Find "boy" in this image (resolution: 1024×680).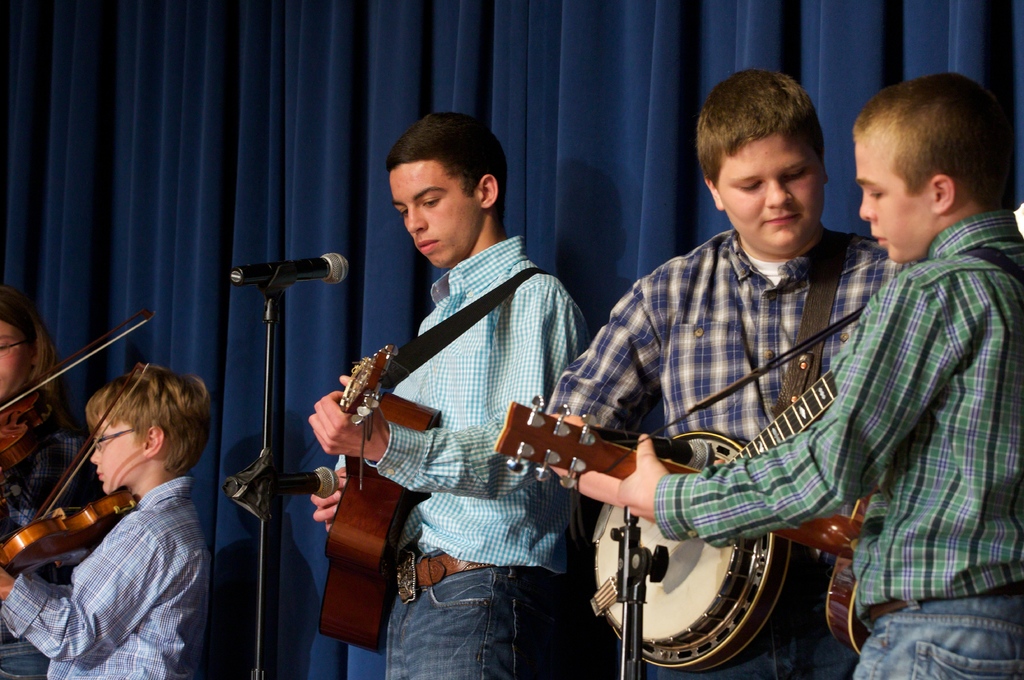
549/71/902/677.
